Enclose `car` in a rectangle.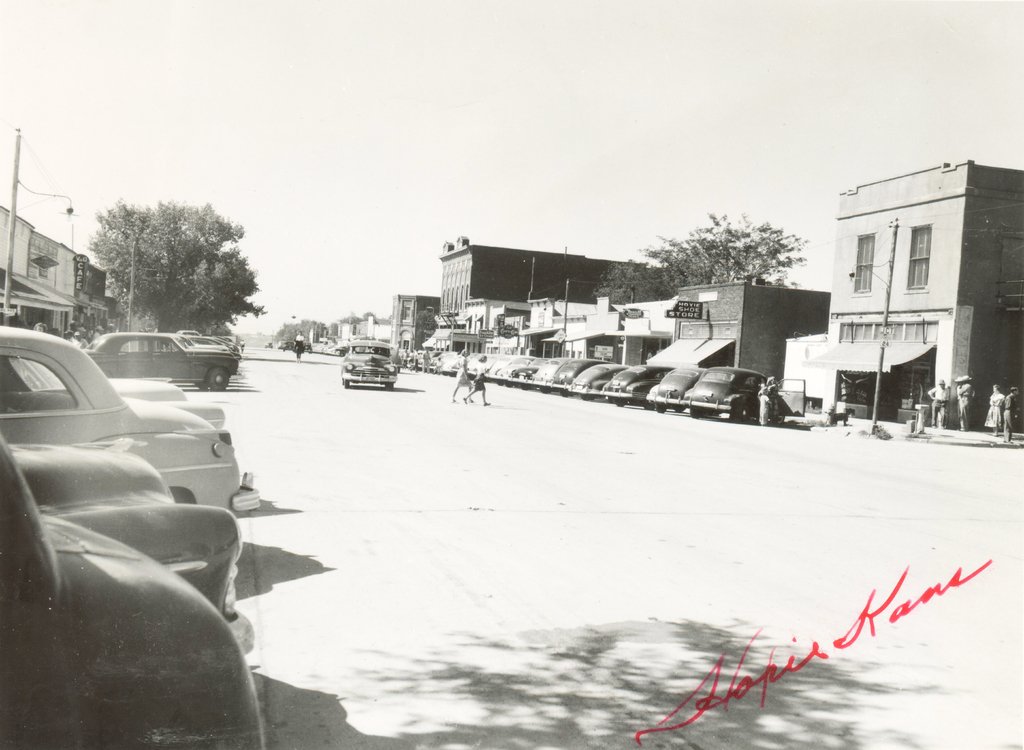
x1=278 y1=341 x2=294 y2=352.
